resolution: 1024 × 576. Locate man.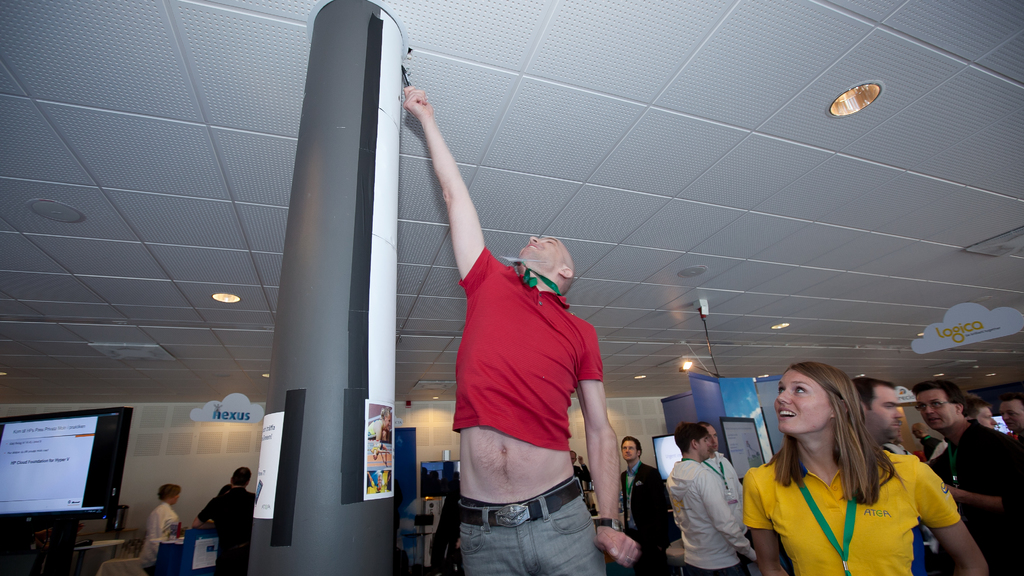
bbox=[616, 433, 665, 575].
